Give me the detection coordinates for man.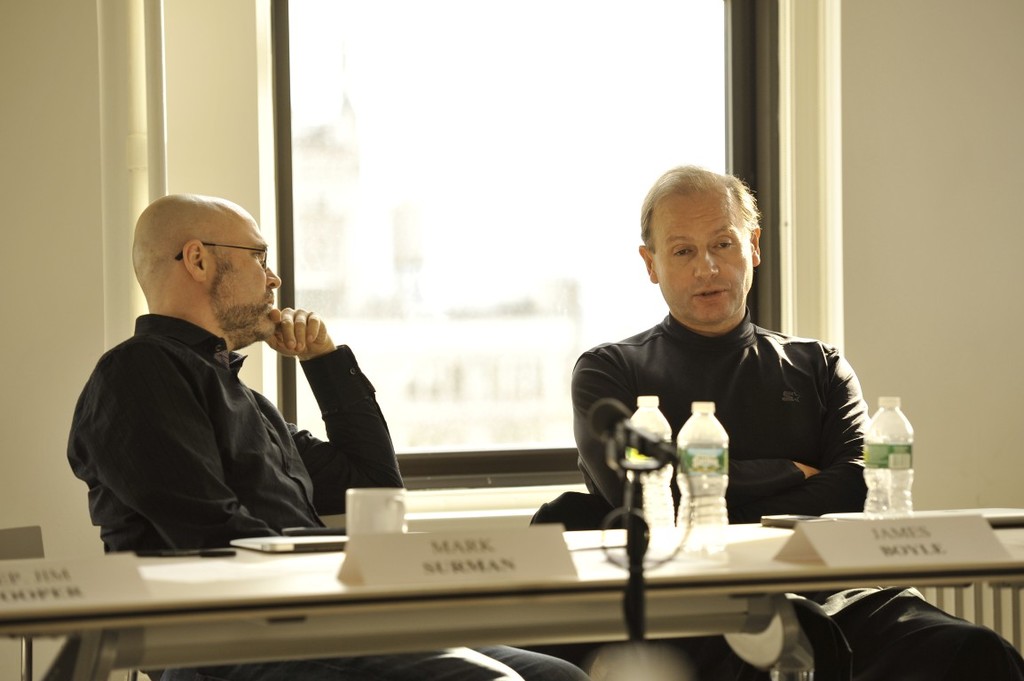
bbox=(572, 163, 1023, 680).
